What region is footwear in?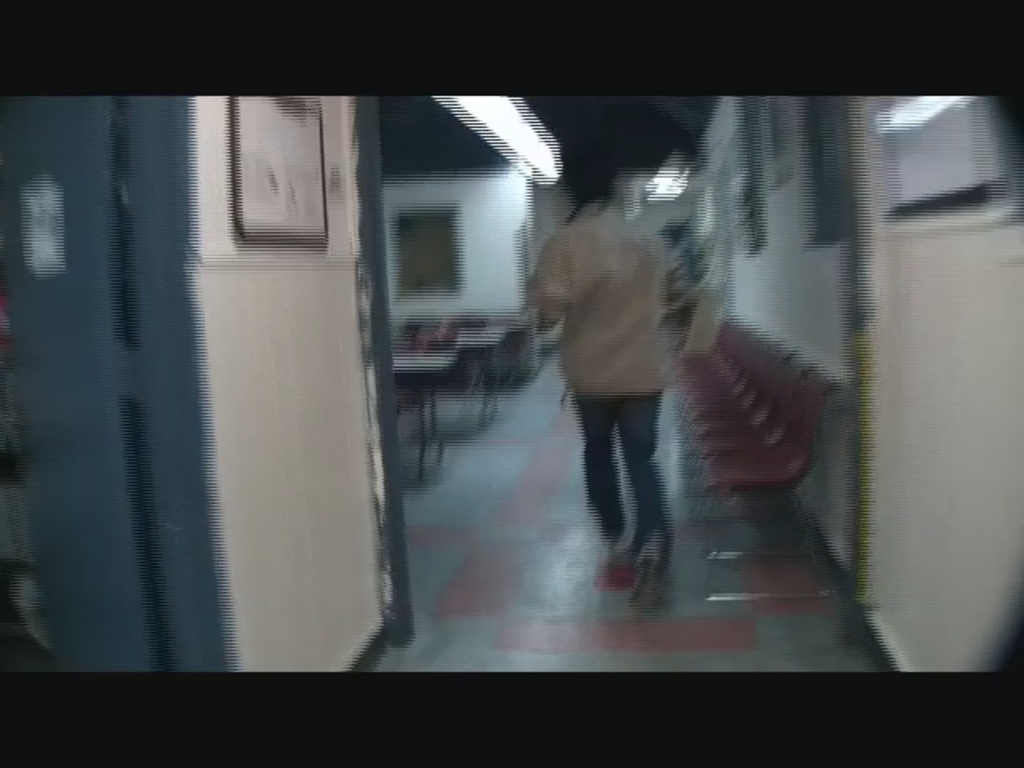
select_region(634, 547, 667, 610).
